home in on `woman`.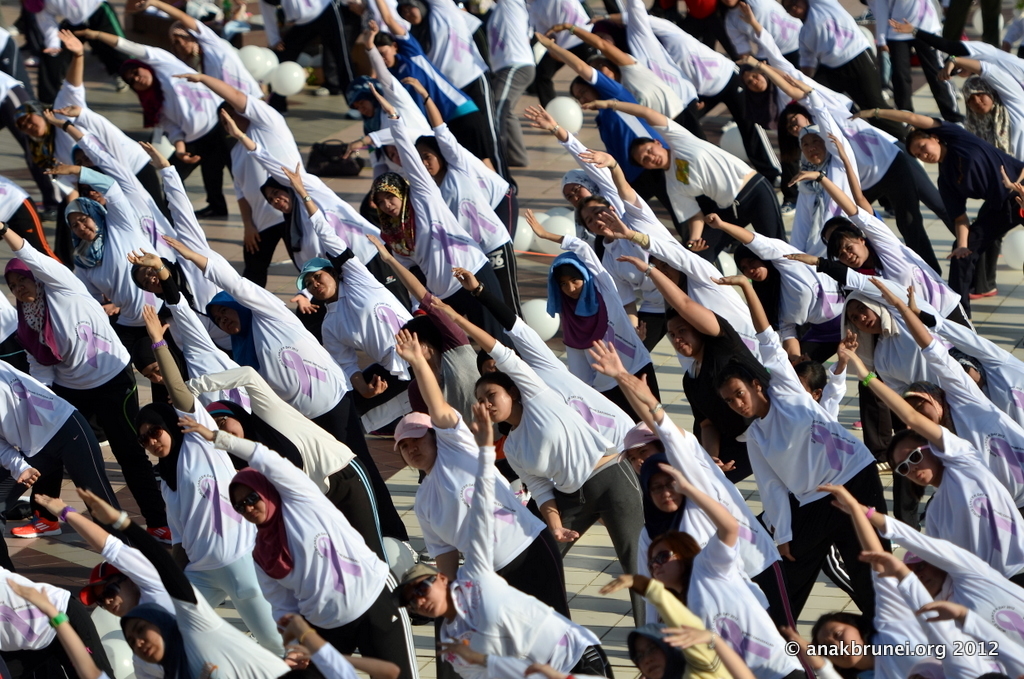
Homed in at box(583, 572, 755, 678).
